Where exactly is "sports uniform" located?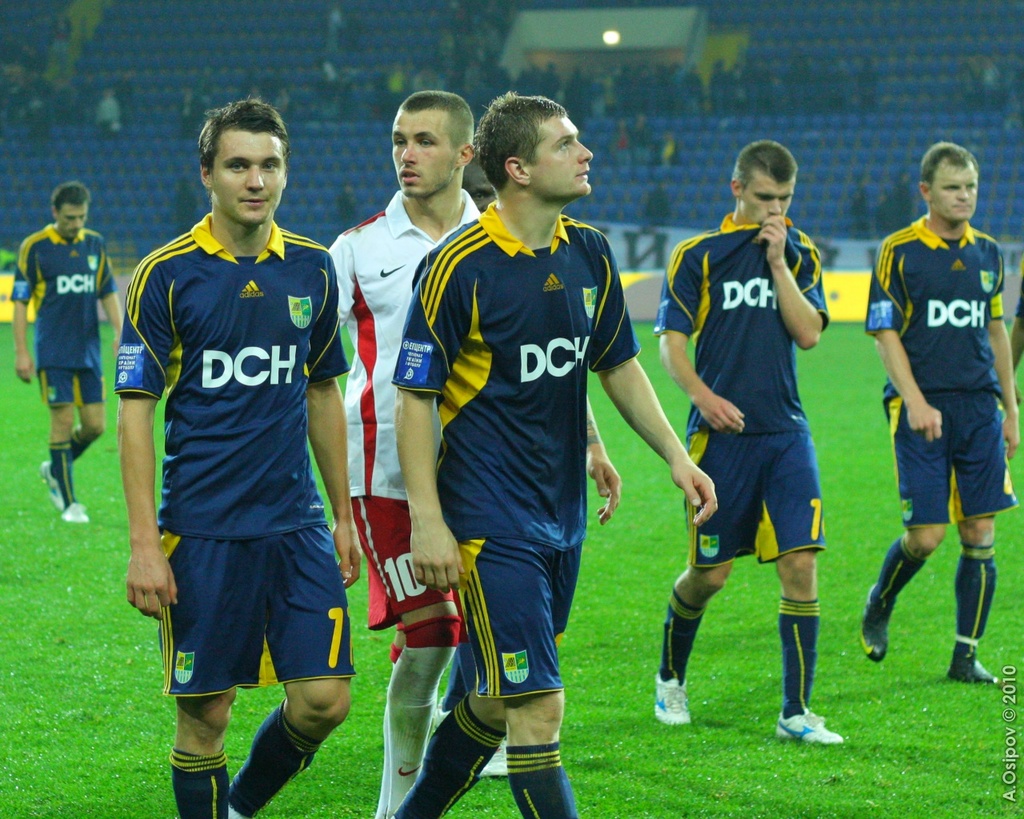
Its bounding box is <region>392, 195, 640, 689</region>.
